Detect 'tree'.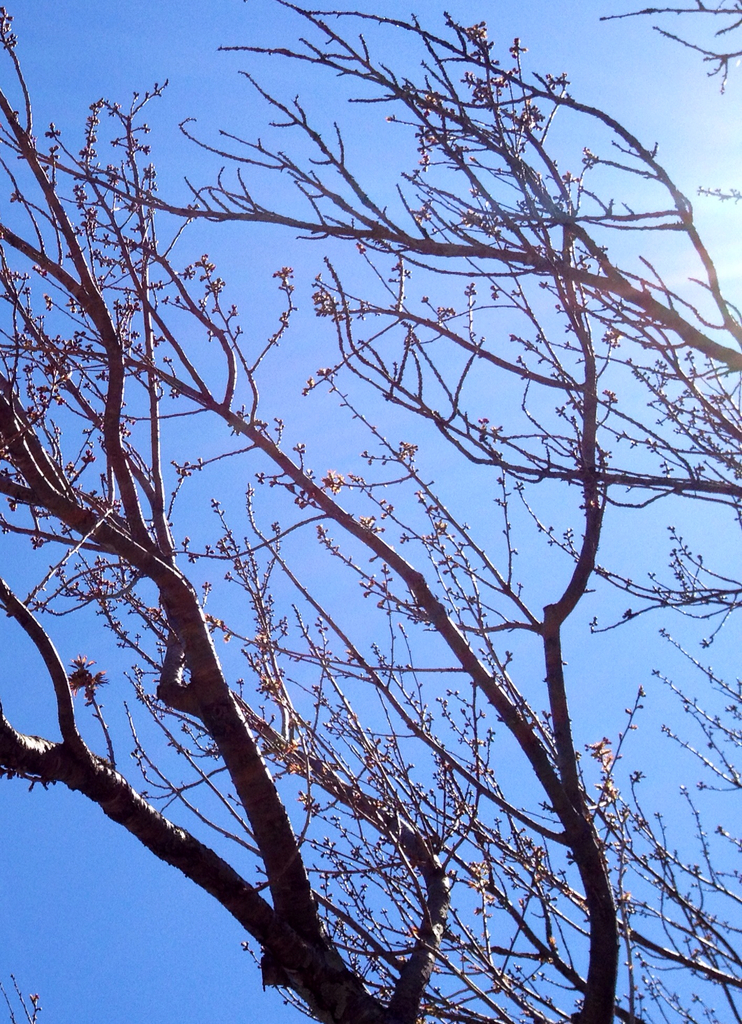
Detected at bbox(12, 29, 712, 1015).
